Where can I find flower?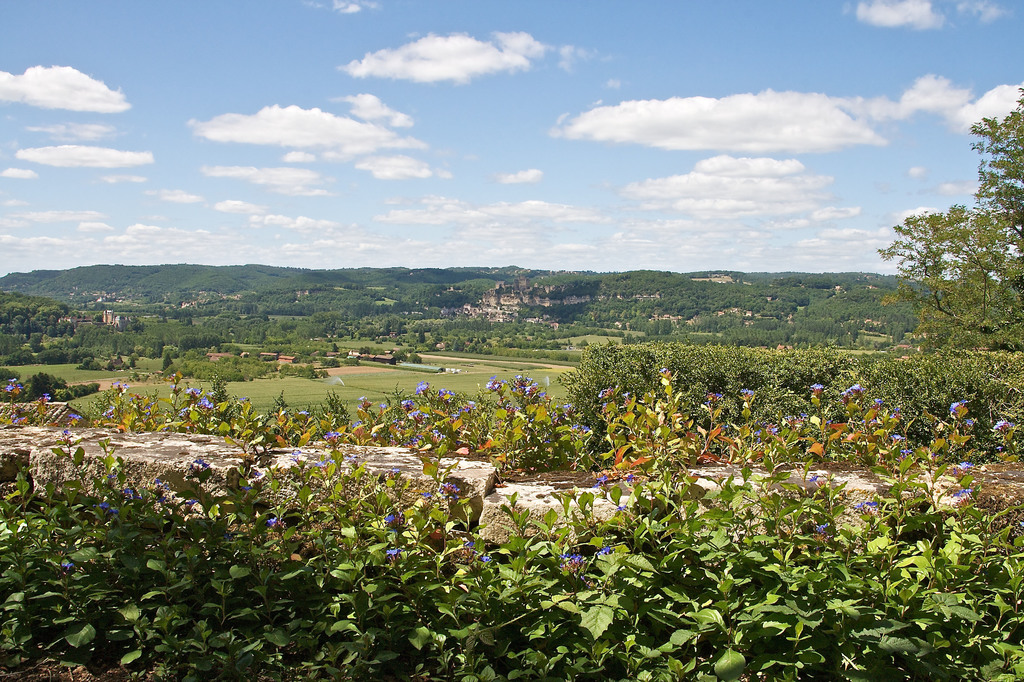
You can find it at left=159, top=478, right=173, bottom=497.
